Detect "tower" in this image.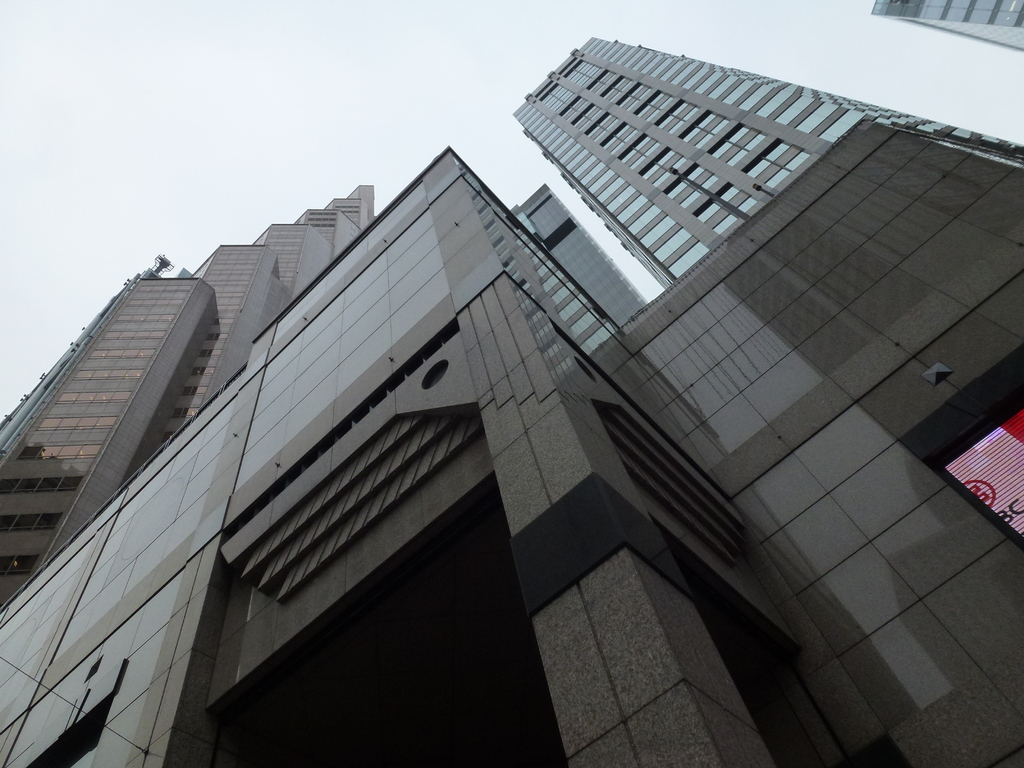
Detection: 513,31,1023,287.
